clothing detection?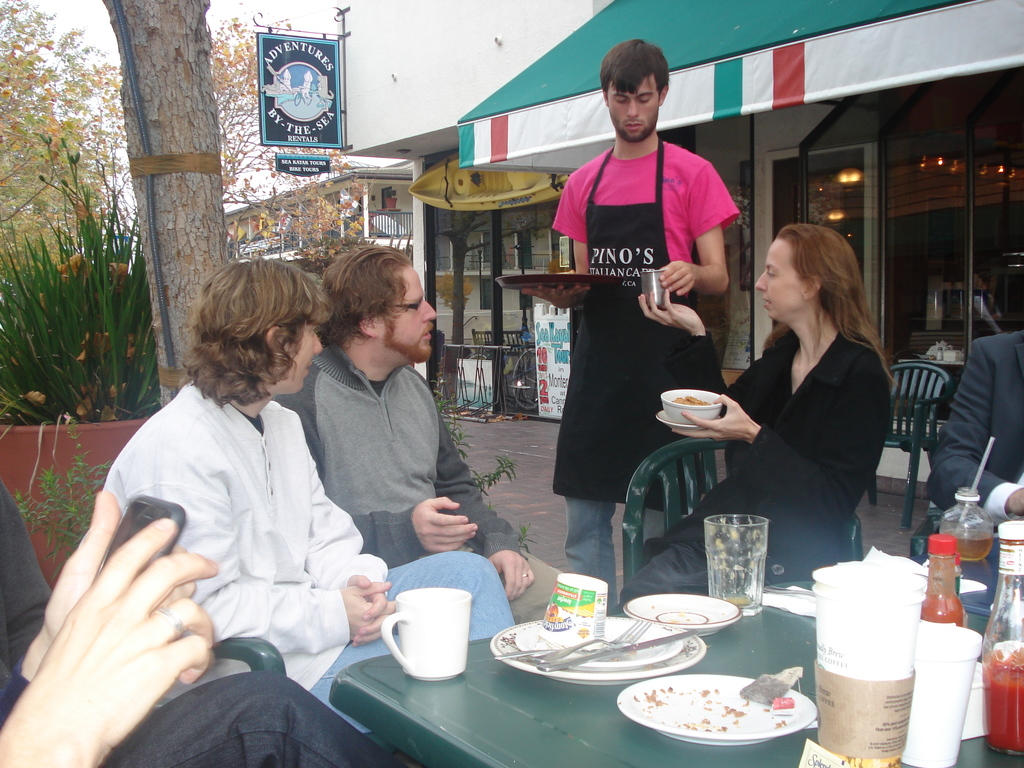
[551, 134, 741, 614]
